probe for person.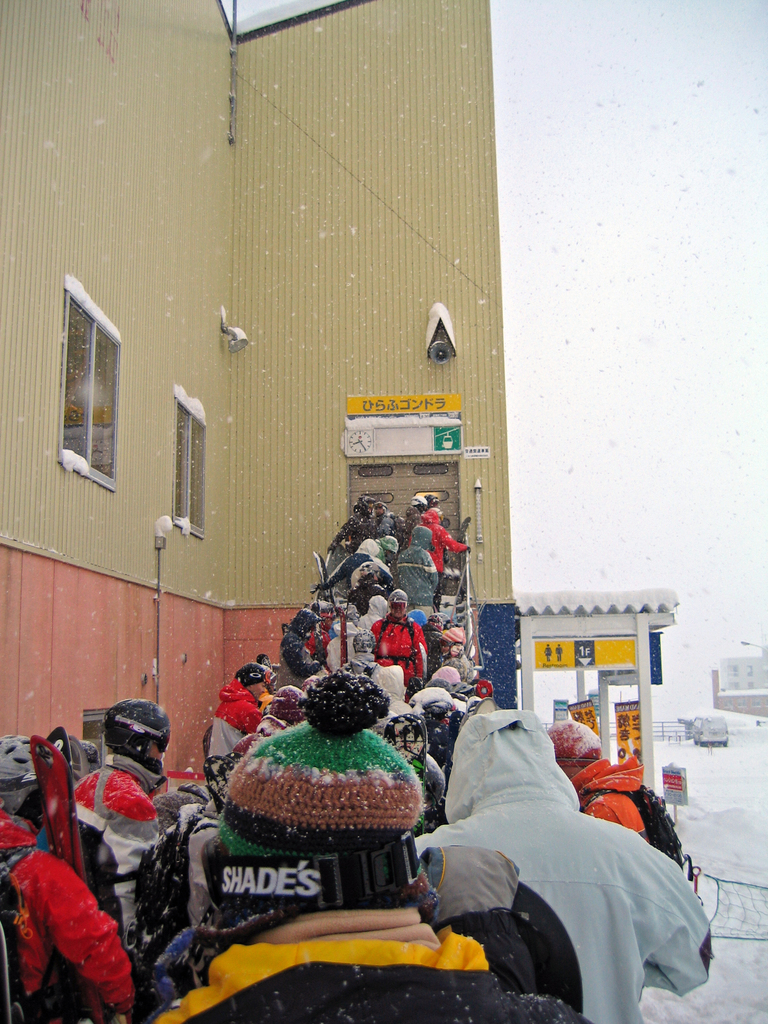
Probe result: box=[552, 720, 678, 860].
